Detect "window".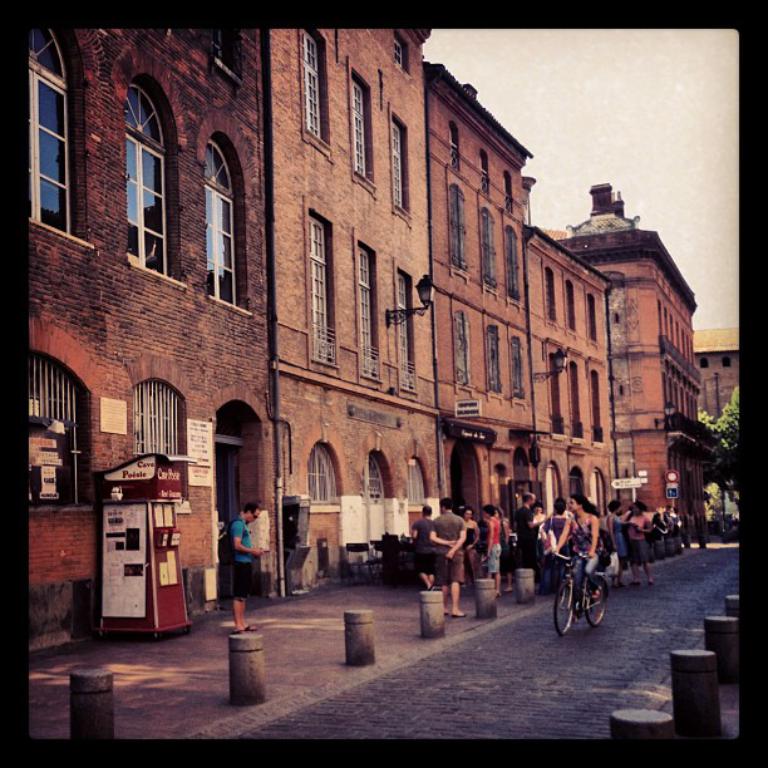
Detected at 388, 107, 414, 228.
